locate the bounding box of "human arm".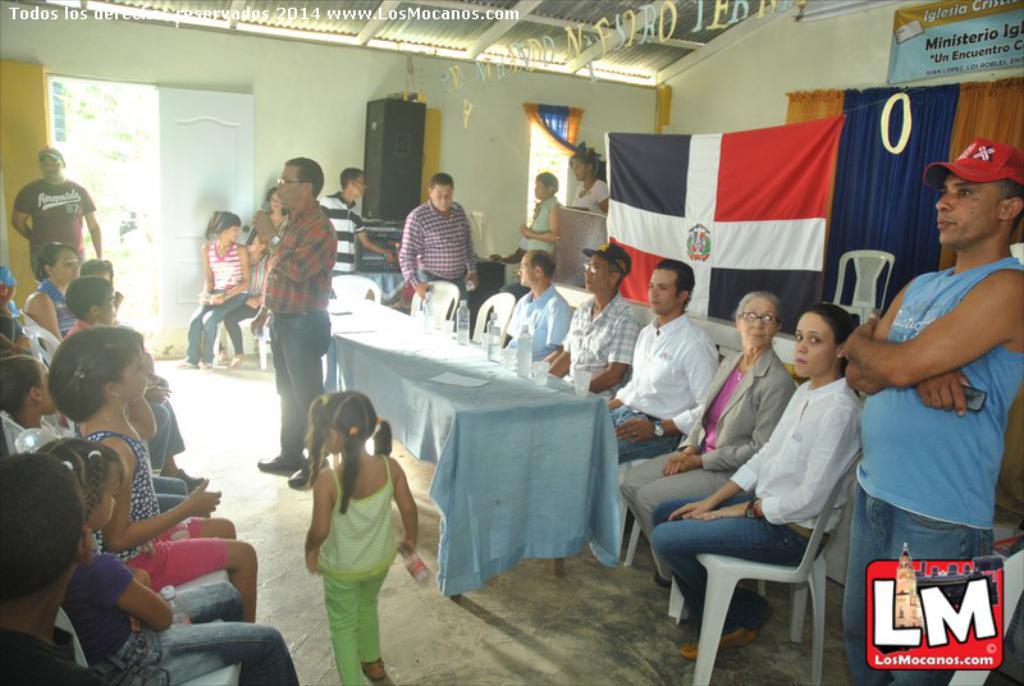
Bounding box: bbox=[236, 210, 343, 283].
